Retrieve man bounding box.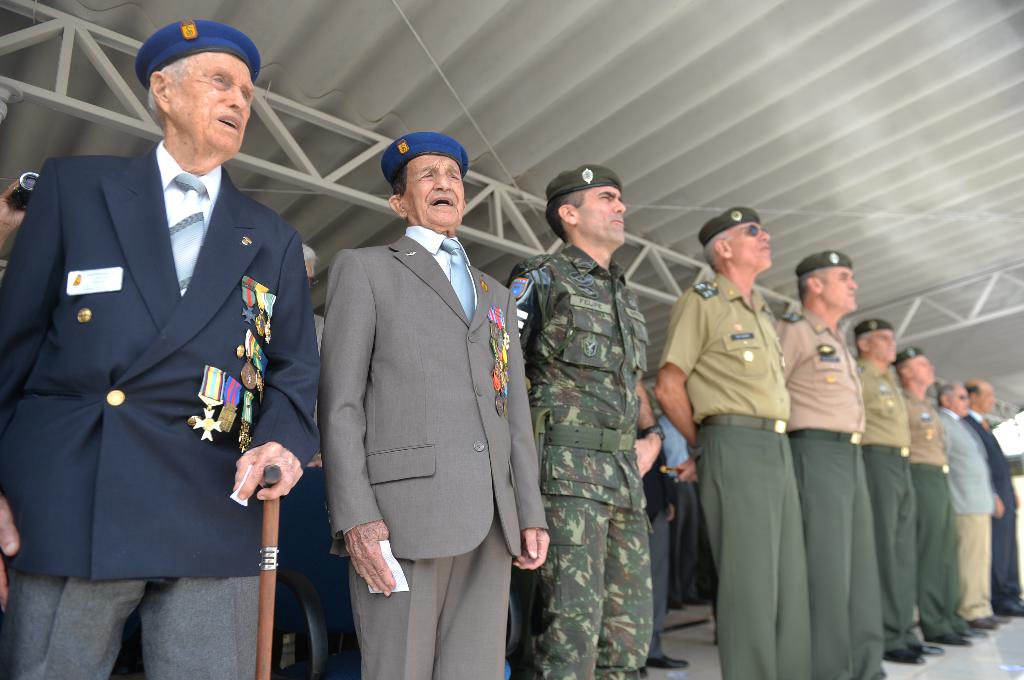
Bounding box: (321,130,552,679).
